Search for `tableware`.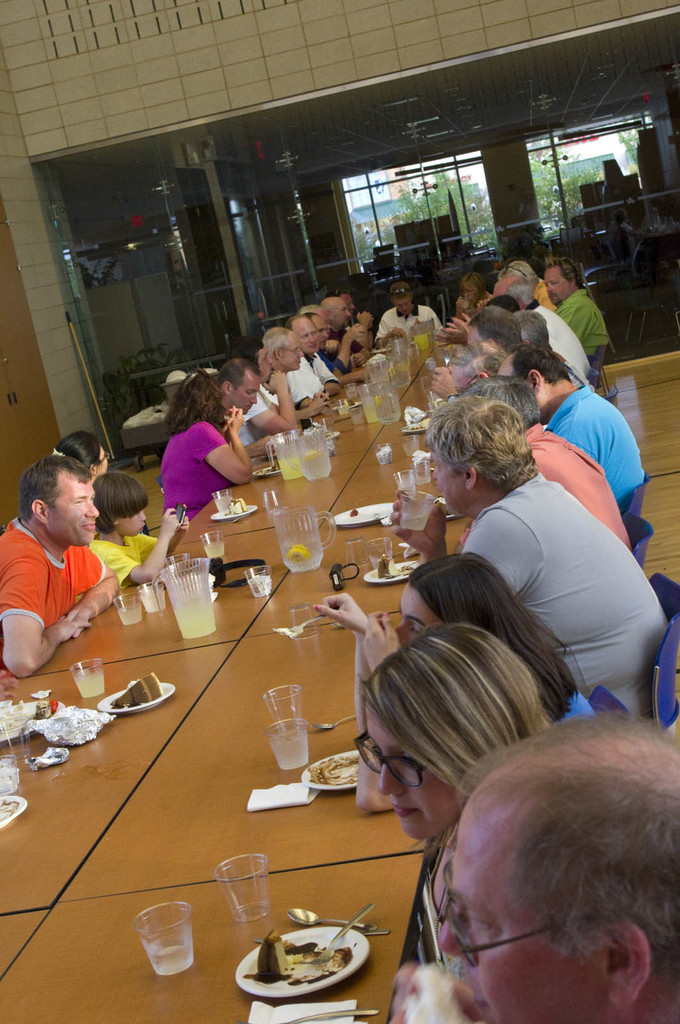
Found at Rect(352, 310, 431, 424).
